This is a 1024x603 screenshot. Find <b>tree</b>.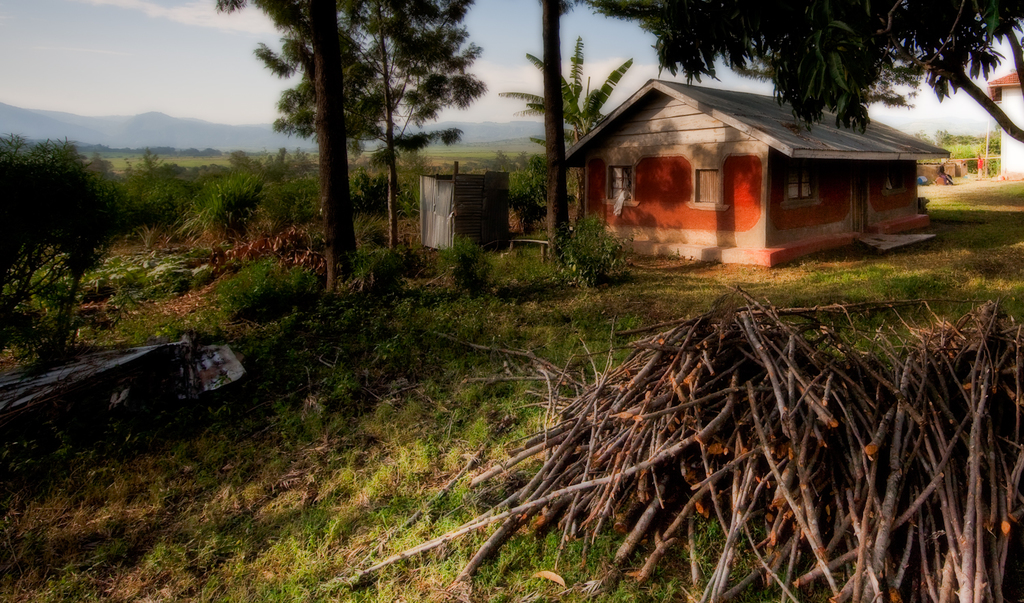
Bounding box: bbox(854, 0, 1023, 164).
